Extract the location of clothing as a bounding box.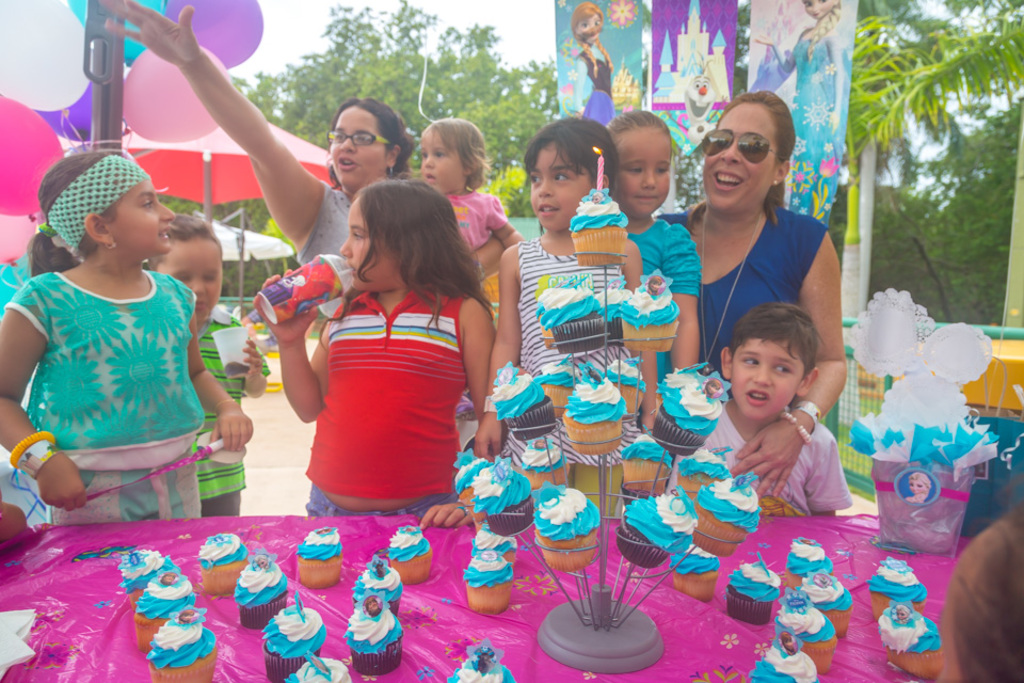
l=625, t=218, r=698, b=419.
